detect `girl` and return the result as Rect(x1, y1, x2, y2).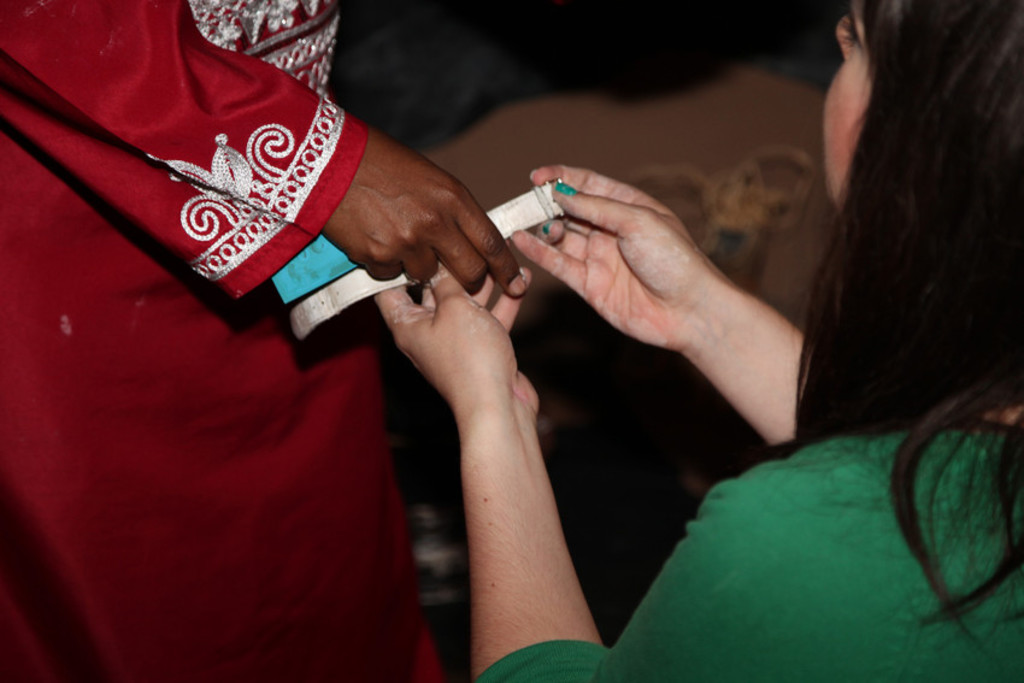
Rect(370, 0, 1023, 682).
